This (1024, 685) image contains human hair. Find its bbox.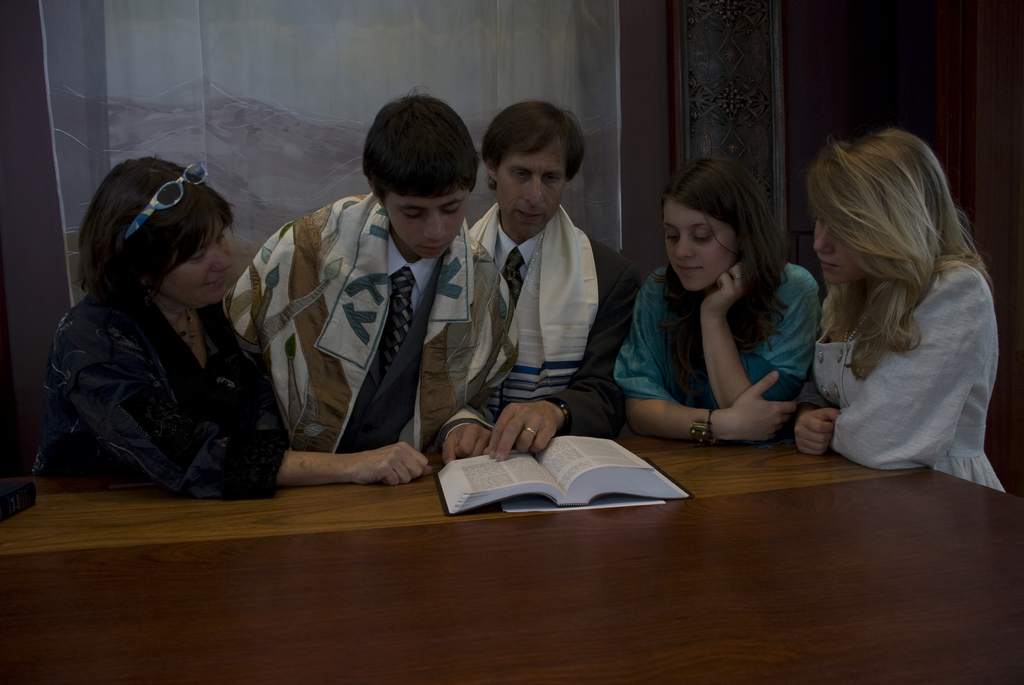
bbox(804, 129, 995, 381).
